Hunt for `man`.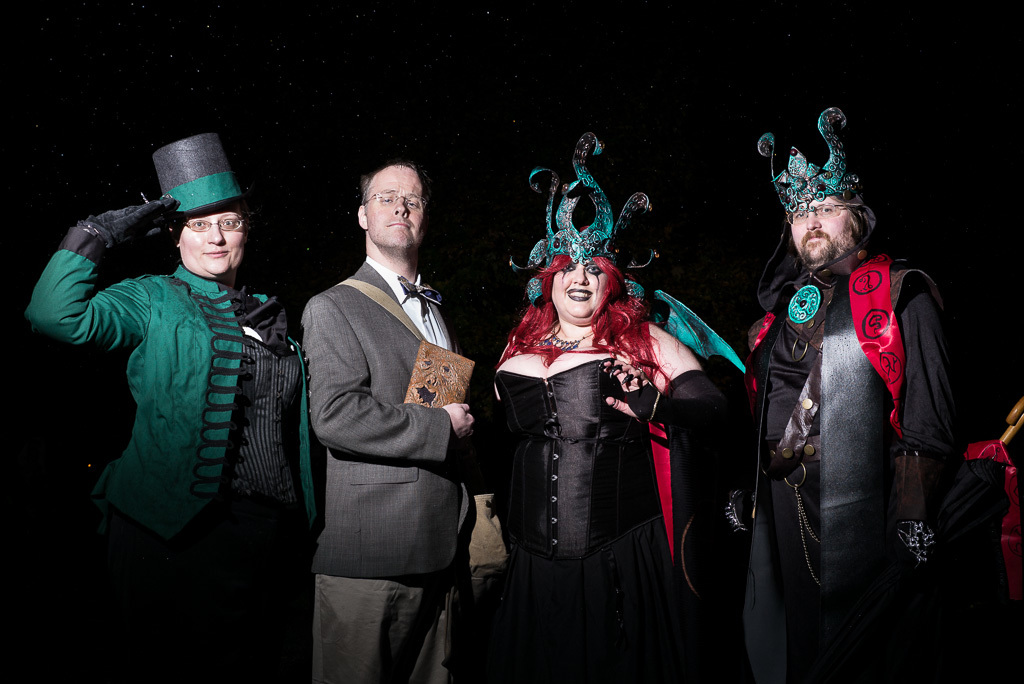
Hunted down at region(299, 157, 481, 683).
